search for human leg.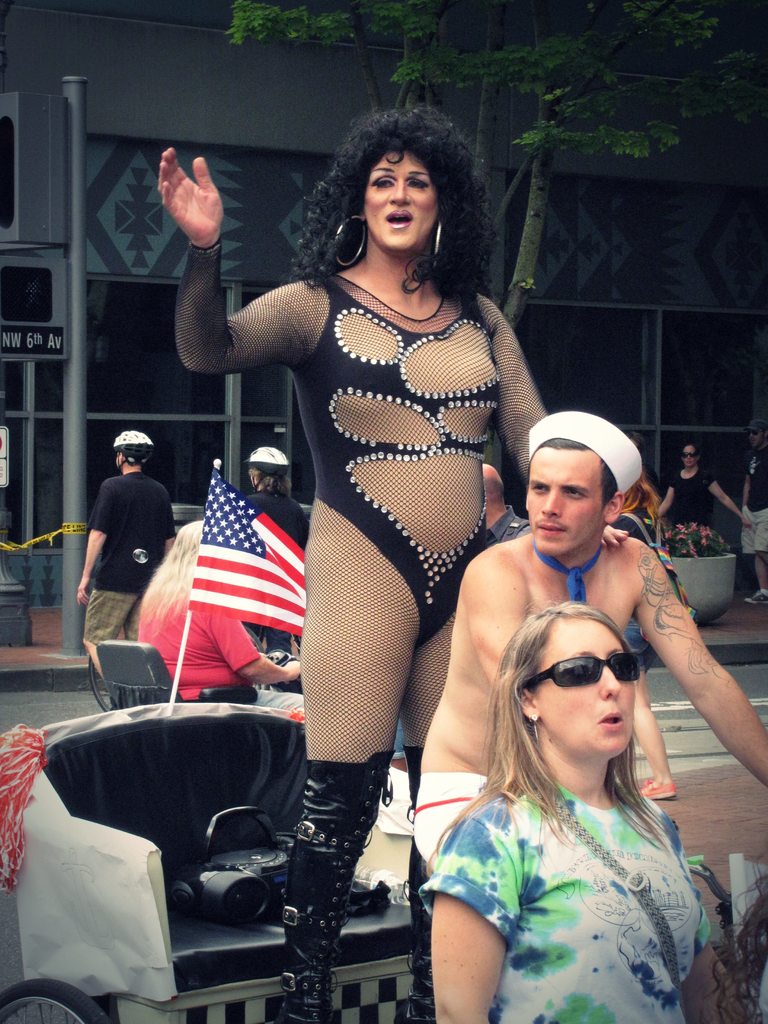
Found at {"x1": 397, "y1": 554, "x2": 457, "y2": 1023}.
